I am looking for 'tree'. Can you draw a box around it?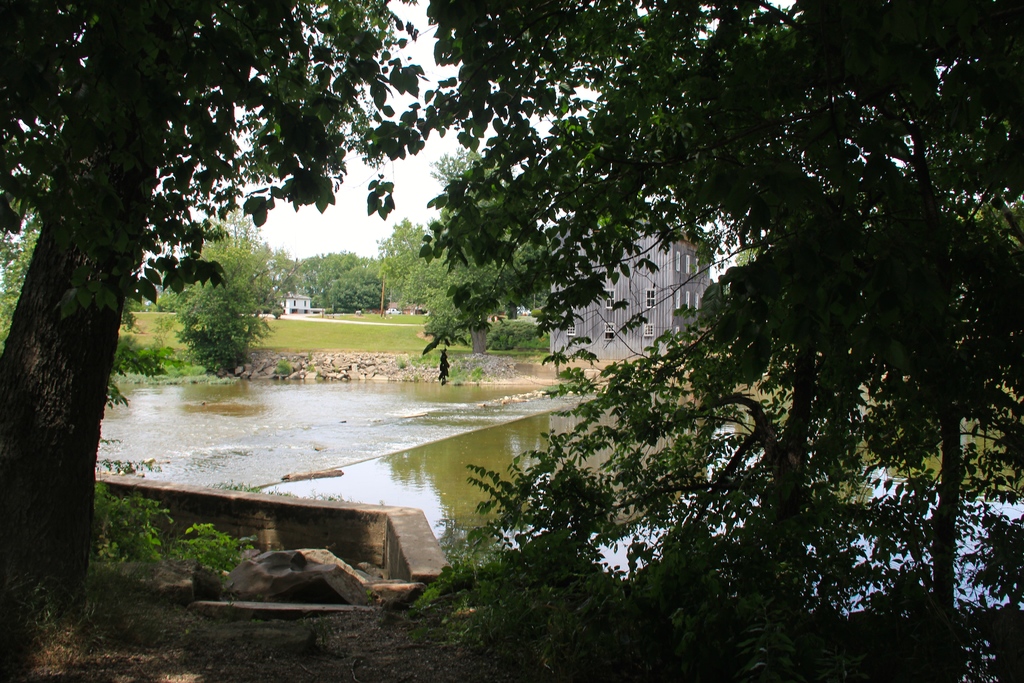
Sure, the bounding box is bbox(134, 267, 193, 317).
